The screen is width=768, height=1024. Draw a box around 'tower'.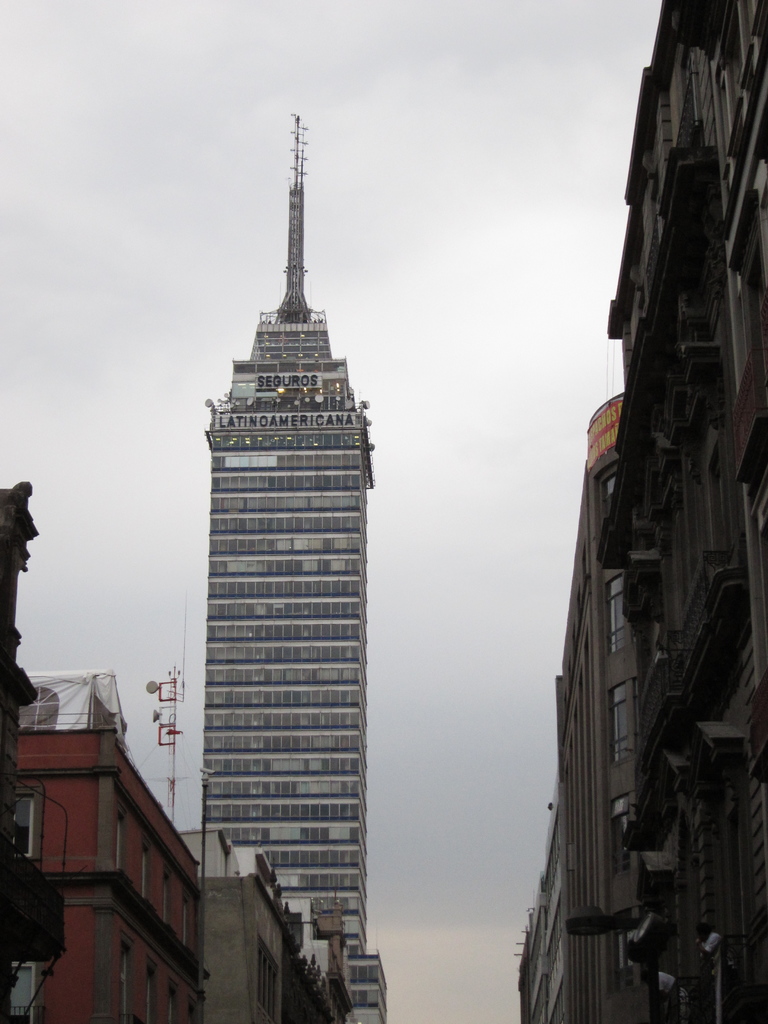
BBox(167, 102, 410, 956).
